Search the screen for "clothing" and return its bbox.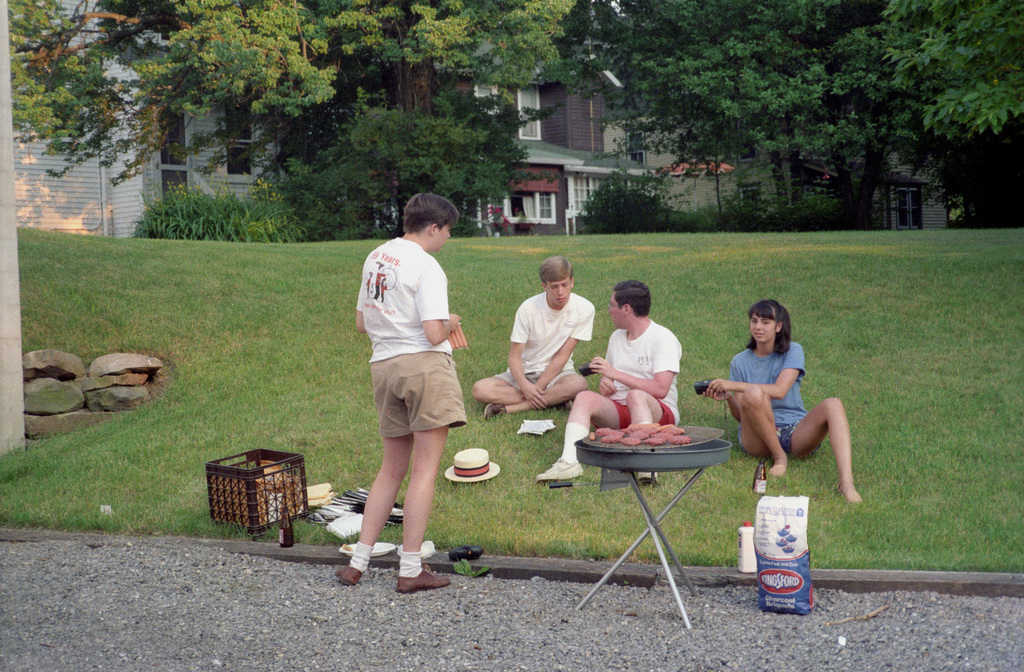
Found: (left=601, top=320, right=683, bottom=430).
